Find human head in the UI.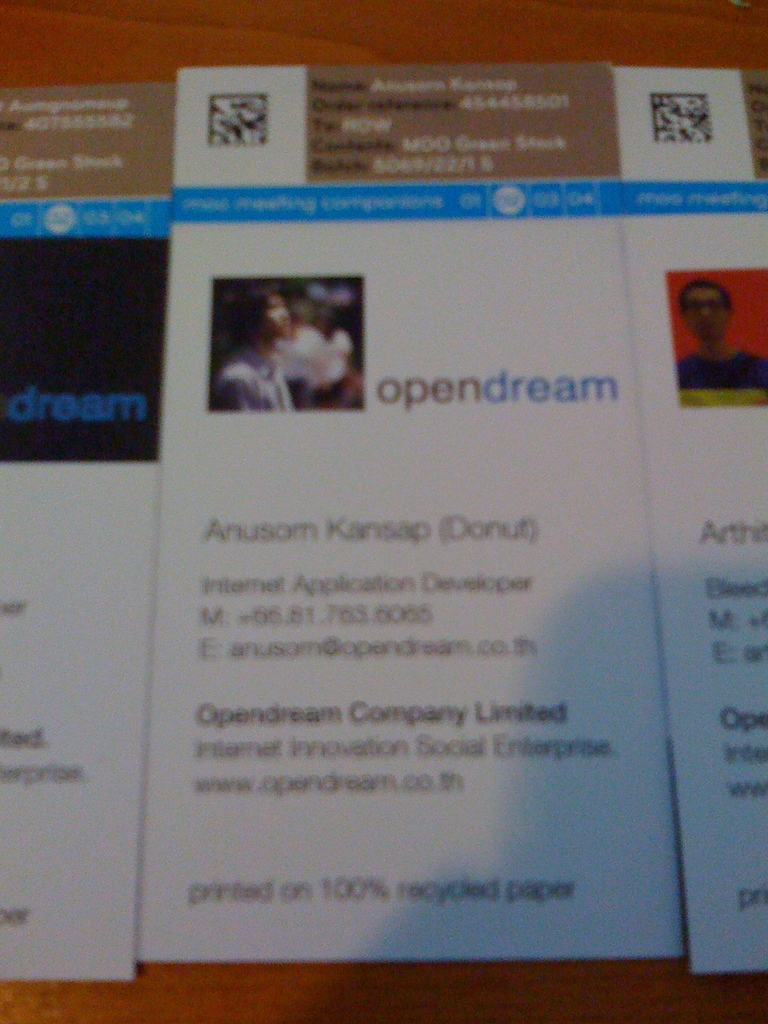
UI element at [left=248, top=291, right=286, bottom=339].
